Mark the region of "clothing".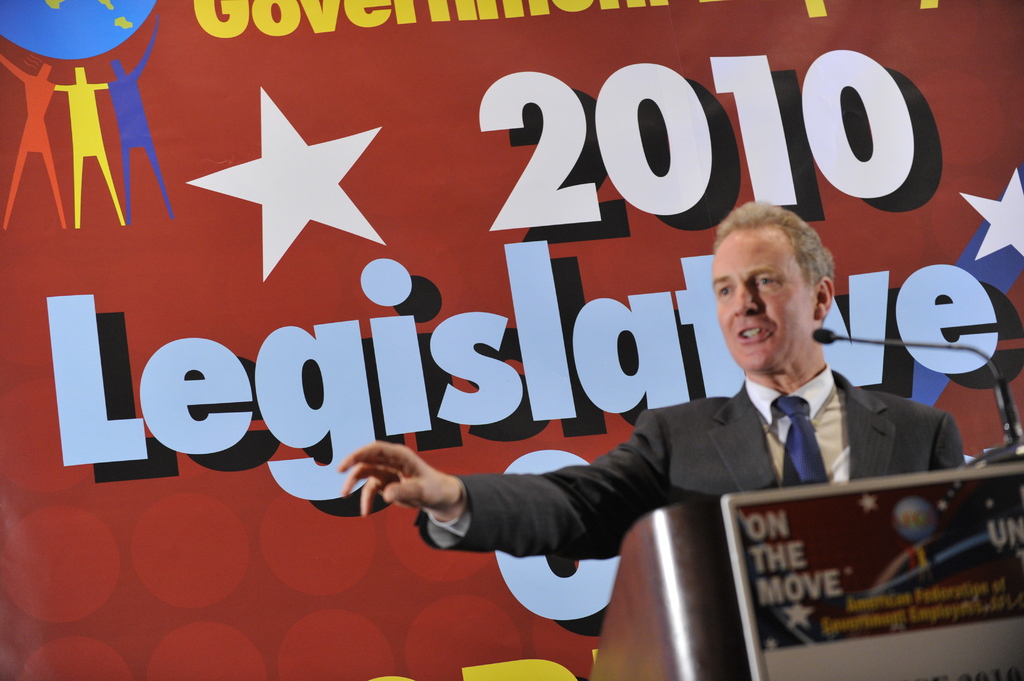
Region: {"left": 414, "top": 359, "right": 963, "bottom": 538}.
